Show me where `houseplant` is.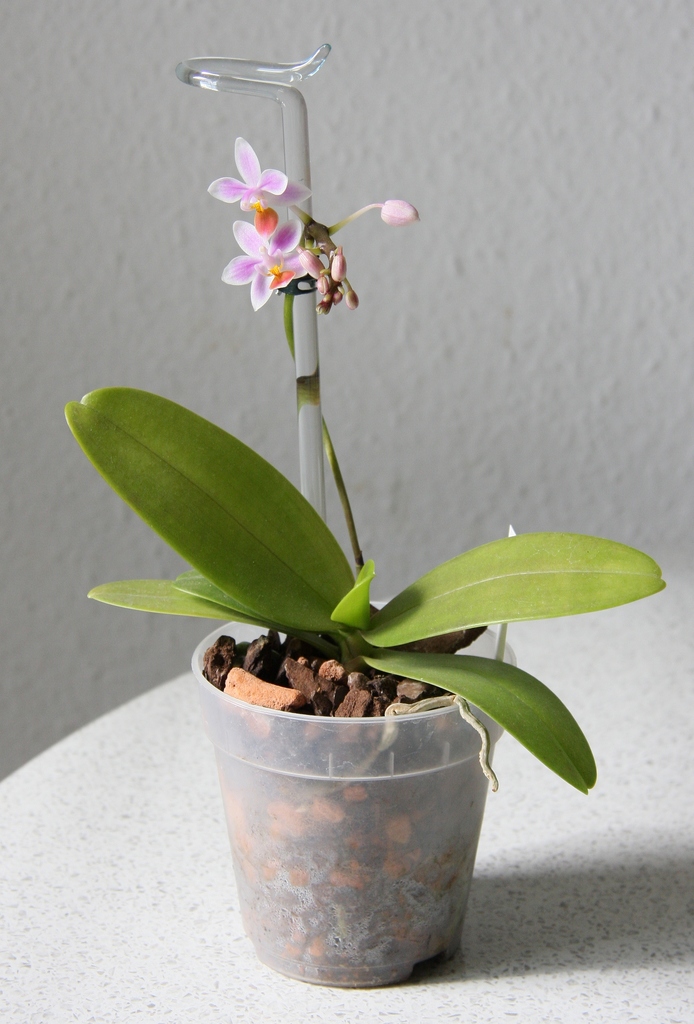
`houseplant` is at box(78, 132, 677, 965).
